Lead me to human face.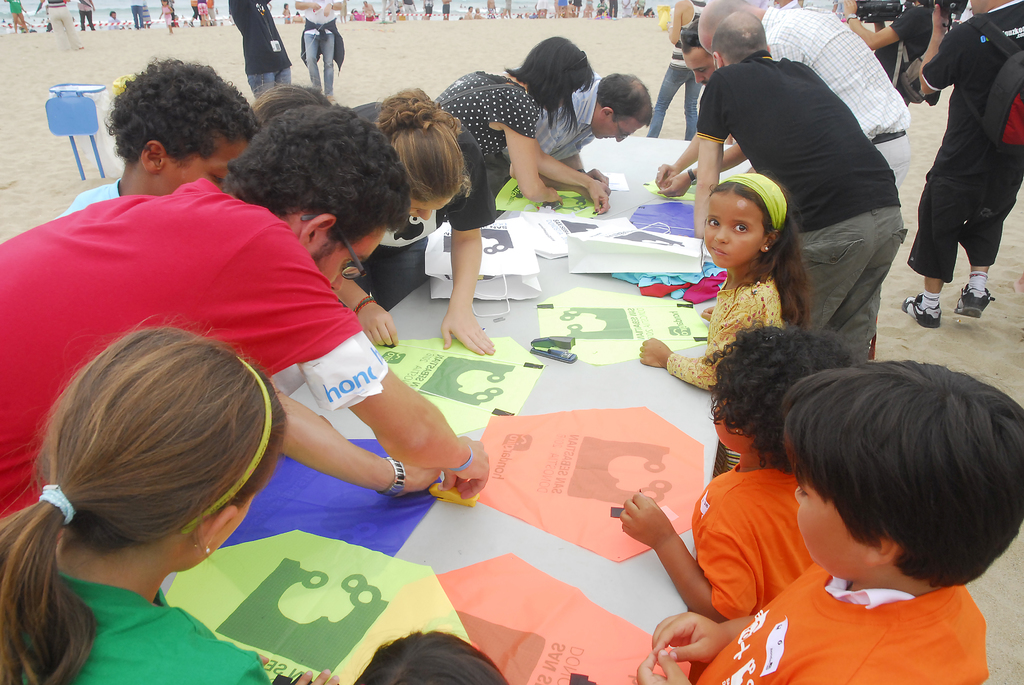
Lead to 599/120/640/142.
